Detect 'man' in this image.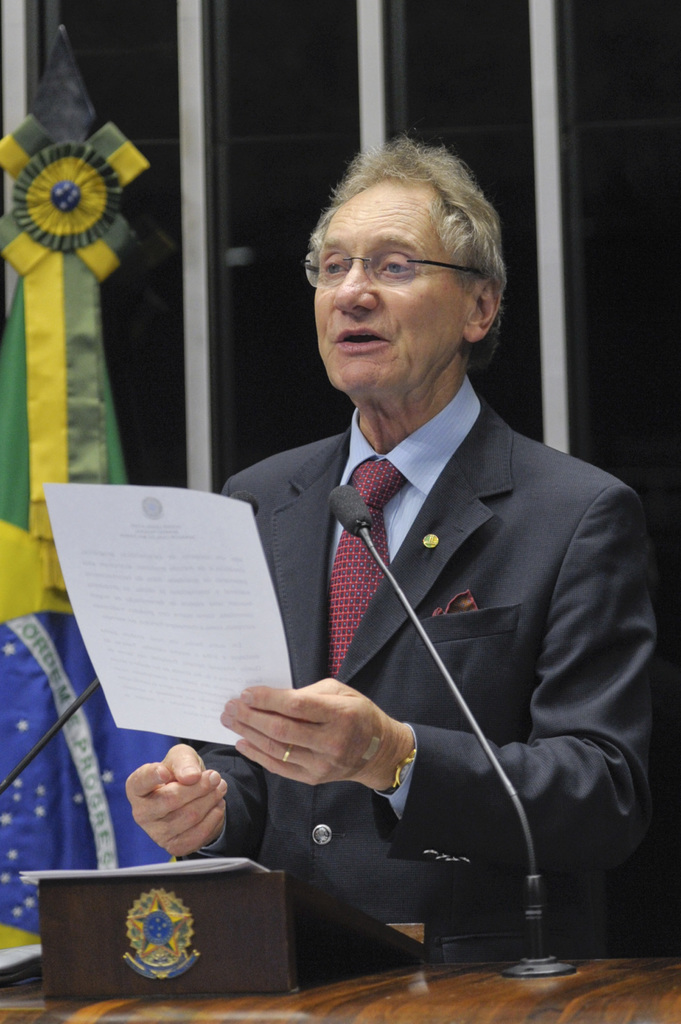
Detection: bbox=[172, 140, 647, 995].
